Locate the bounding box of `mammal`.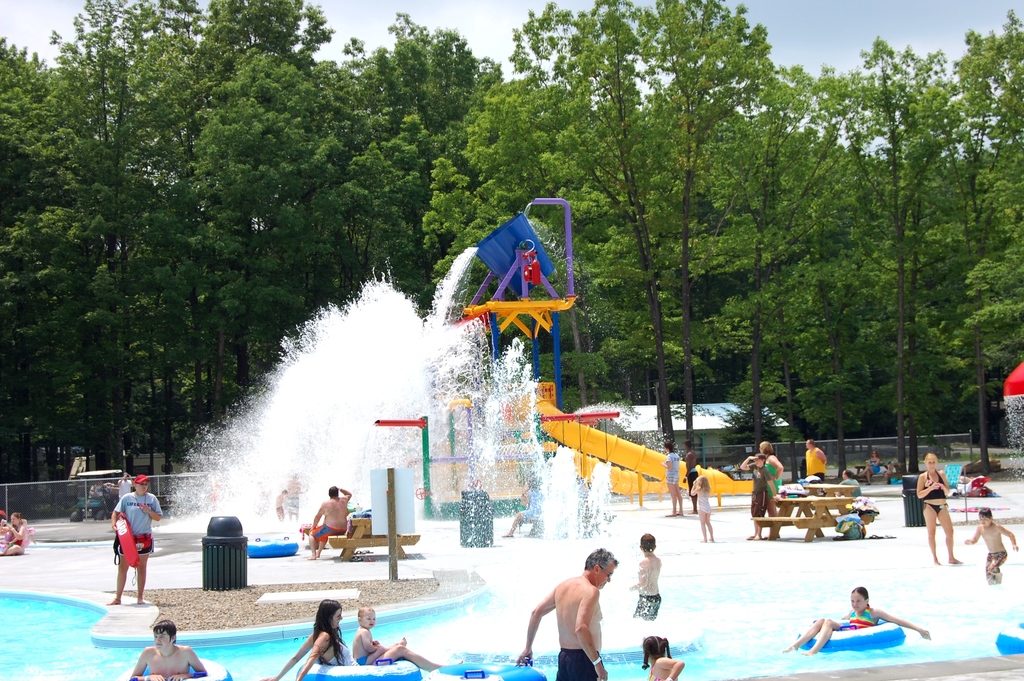
Bounding box: locate(760, 441, 780, 487).
